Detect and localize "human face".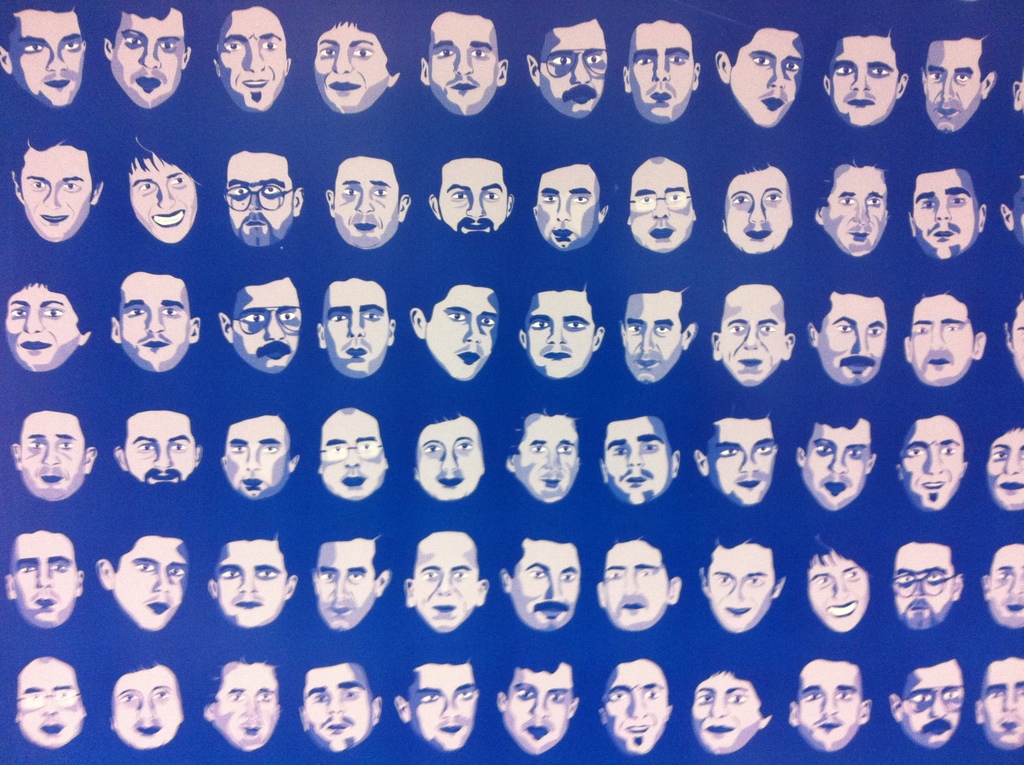
Localized at bbox=[604, 659, 663, 755].
